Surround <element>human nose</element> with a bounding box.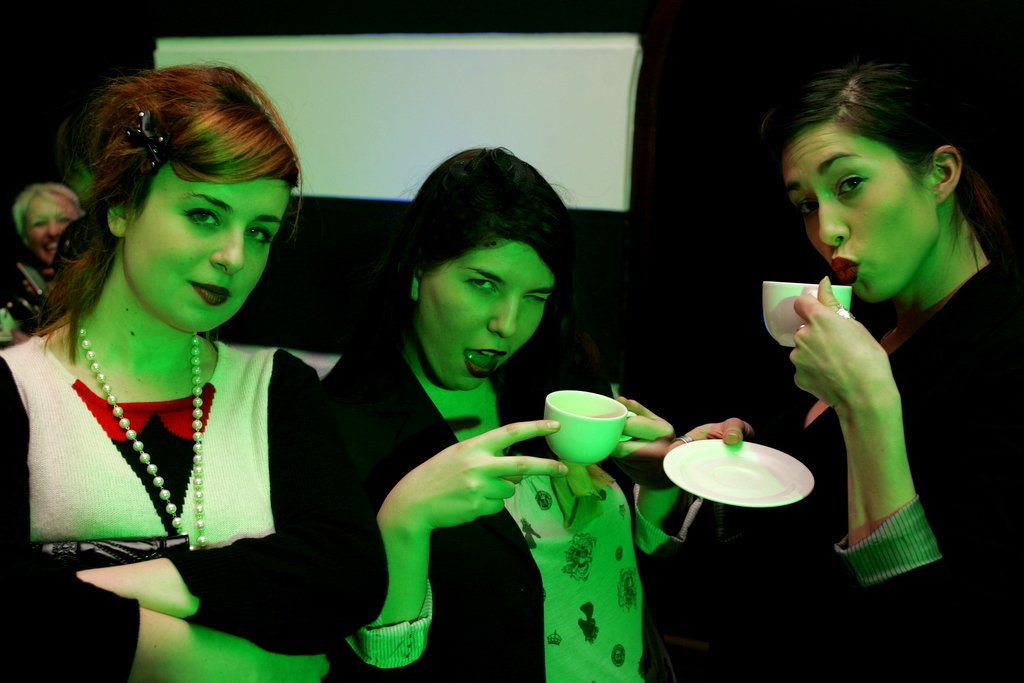
<region>46, 221, 58, 237</region>.
